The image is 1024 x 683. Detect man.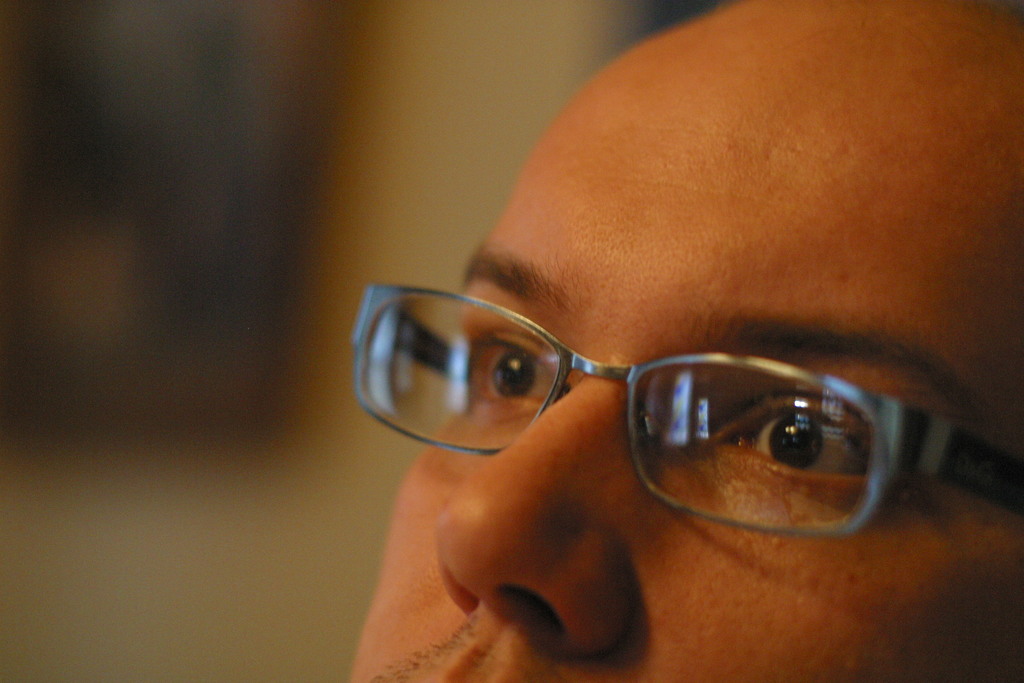
Detection: bbox(280, 40, 1023, 682).
